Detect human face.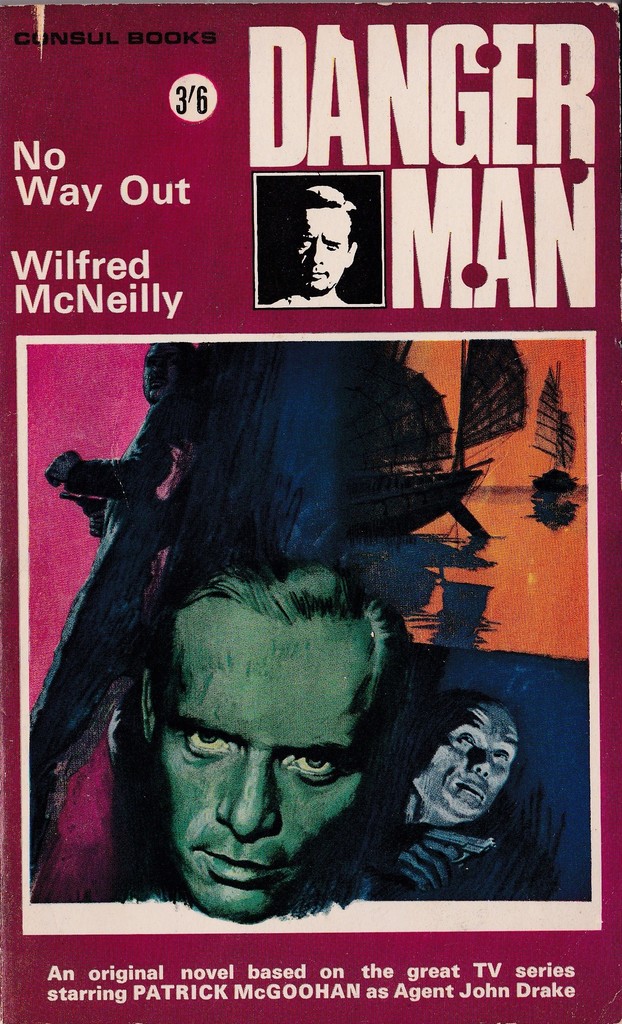
Detected at (x1=407, y1=708, x2=516, y2=824).
